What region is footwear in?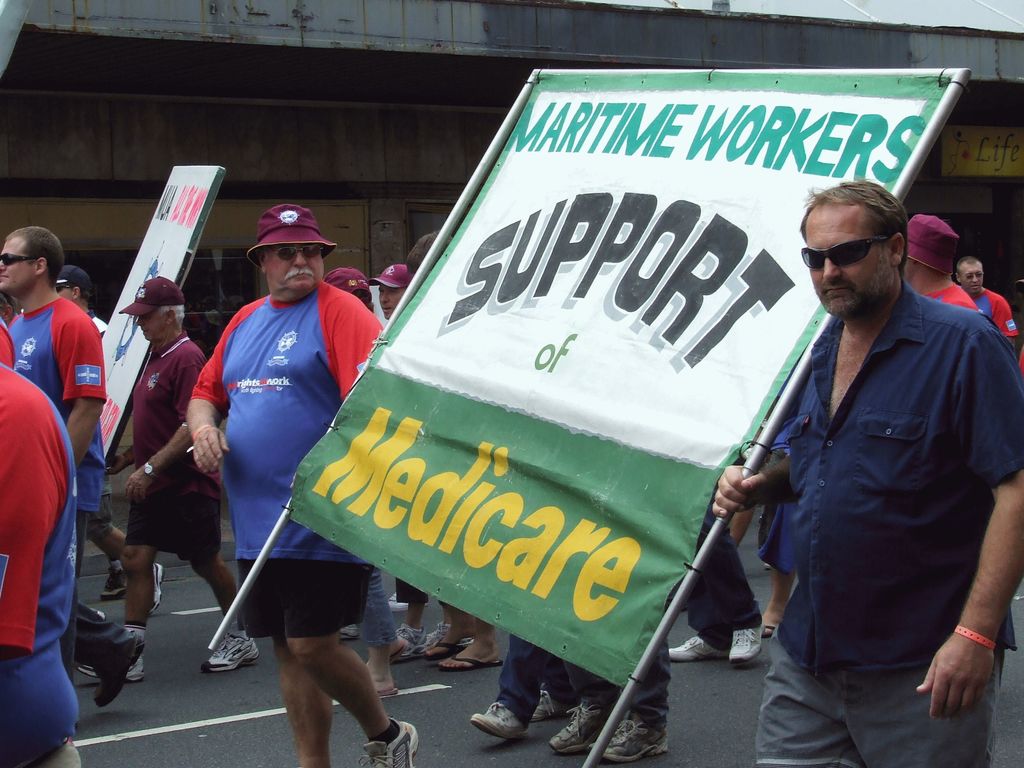
x1=546 y1=701 x2=589 y2=759.
